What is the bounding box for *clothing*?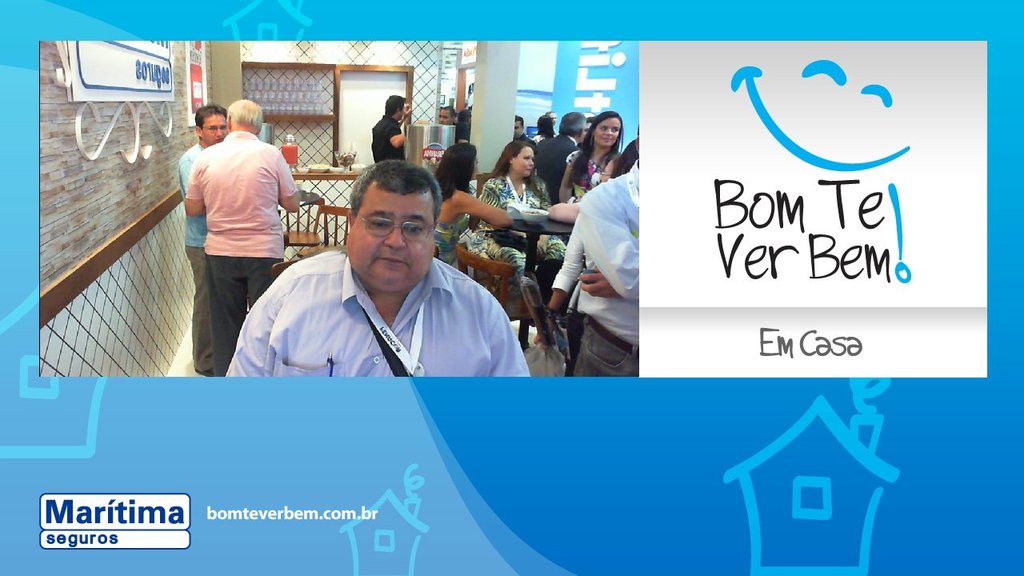
BBox(537, 134, 578, 208).
